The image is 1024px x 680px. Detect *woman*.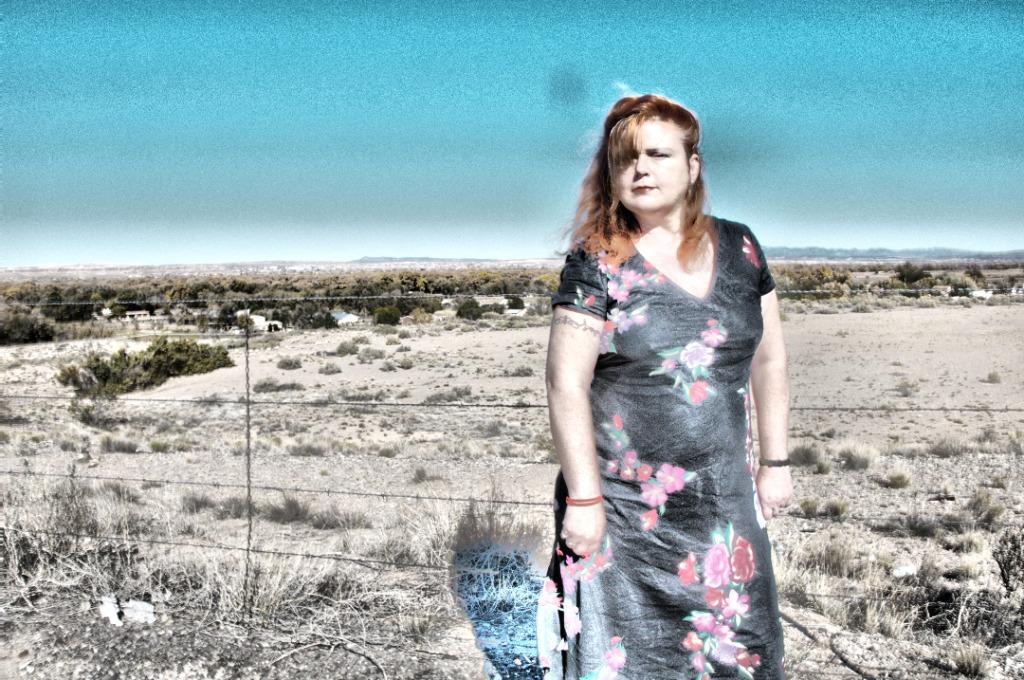
Detection: detection(536, 64, 814, 671).
